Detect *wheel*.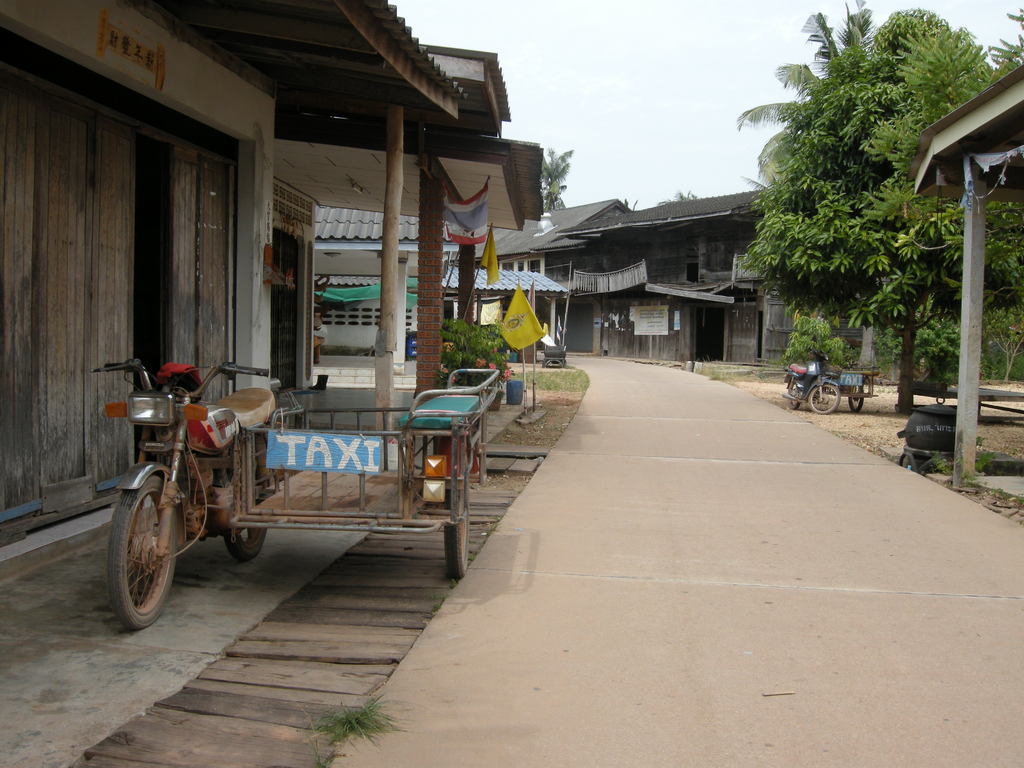
Detected at (x1=109, y1=474, x2=185, y2=625).
